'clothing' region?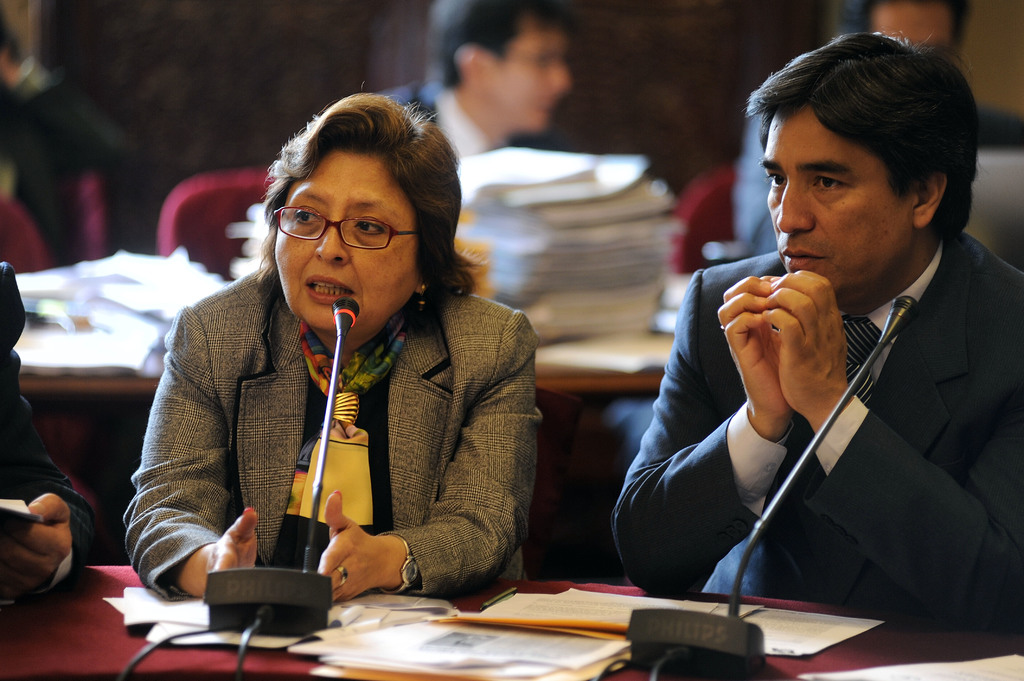
BBox(381, 79, 520, 161)
